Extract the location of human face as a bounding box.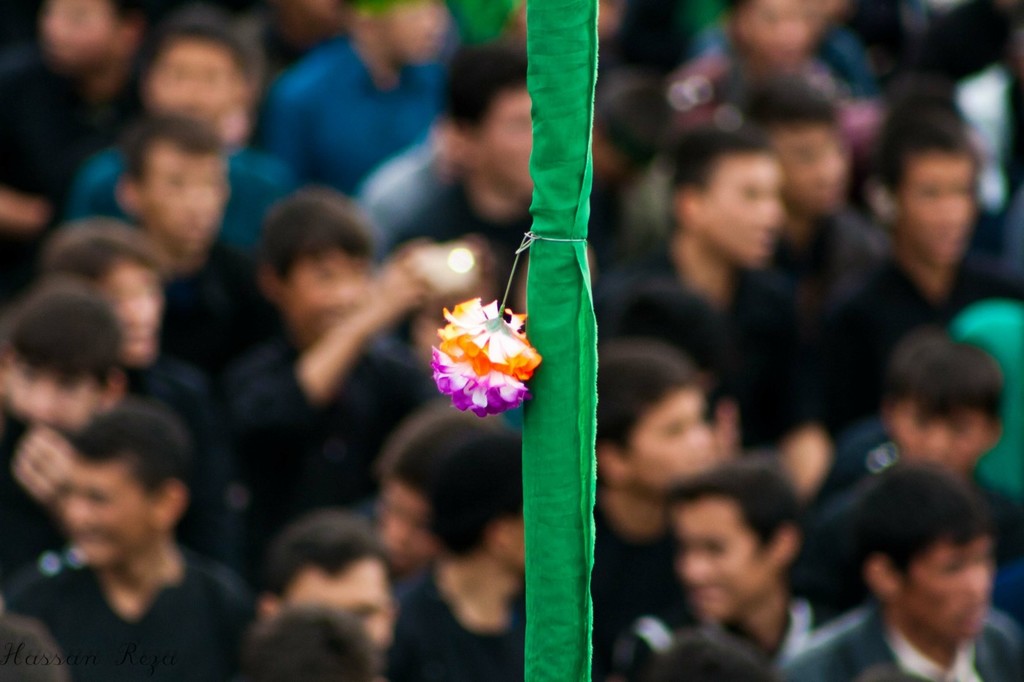
locate(381, 477, 443, 562).
